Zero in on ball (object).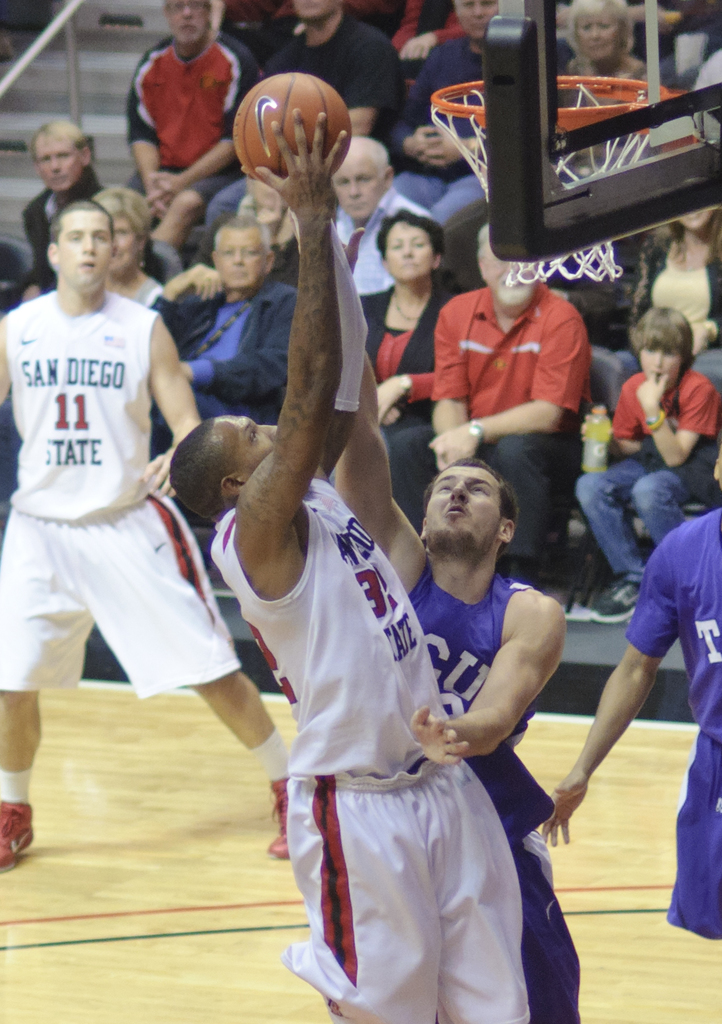
Zeroed in: crop(235, 75, 350, 182).
